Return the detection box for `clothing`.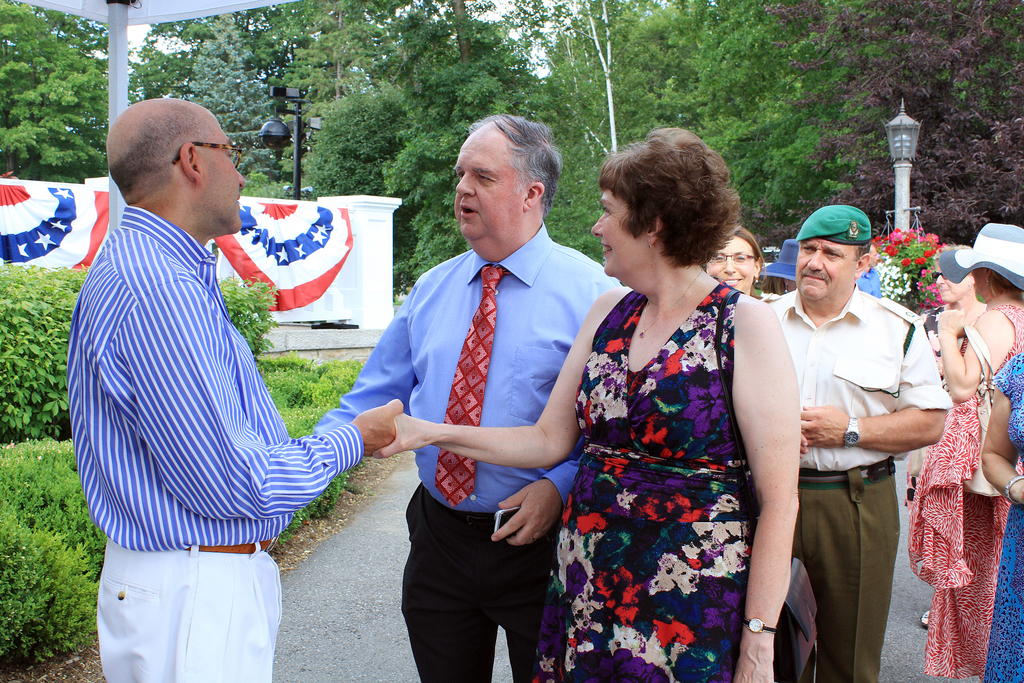
pyautogui.locateOnScreen(977, 331, 1023, 682).
